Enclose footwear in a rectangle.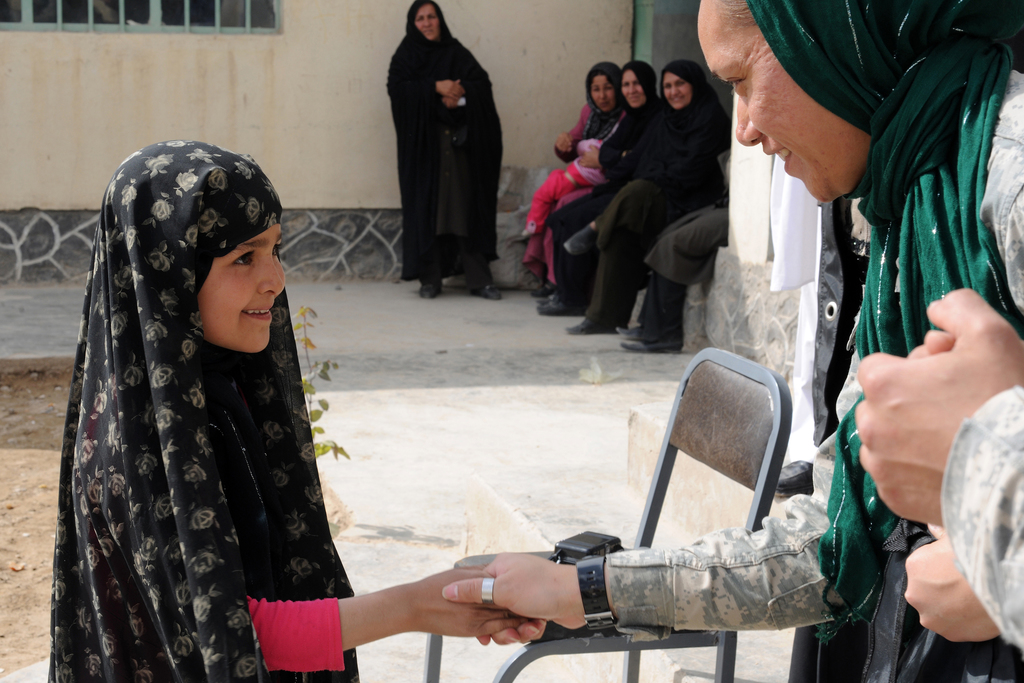
x1=419, y1=280, x2=444, y2=299.
